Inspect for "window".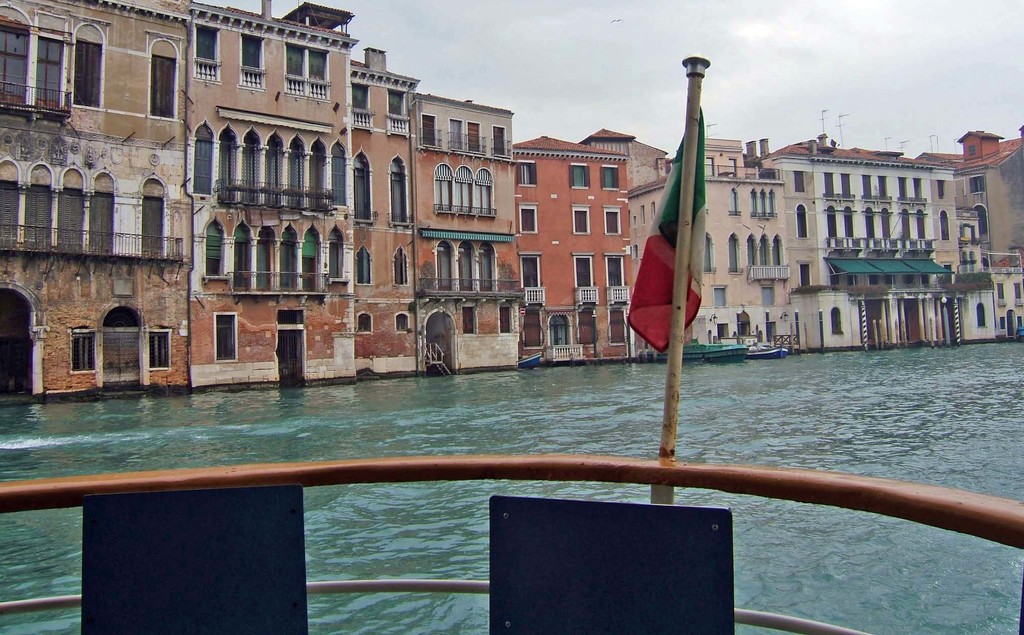
Inspection: bbox(68, 31, 105, 104).
